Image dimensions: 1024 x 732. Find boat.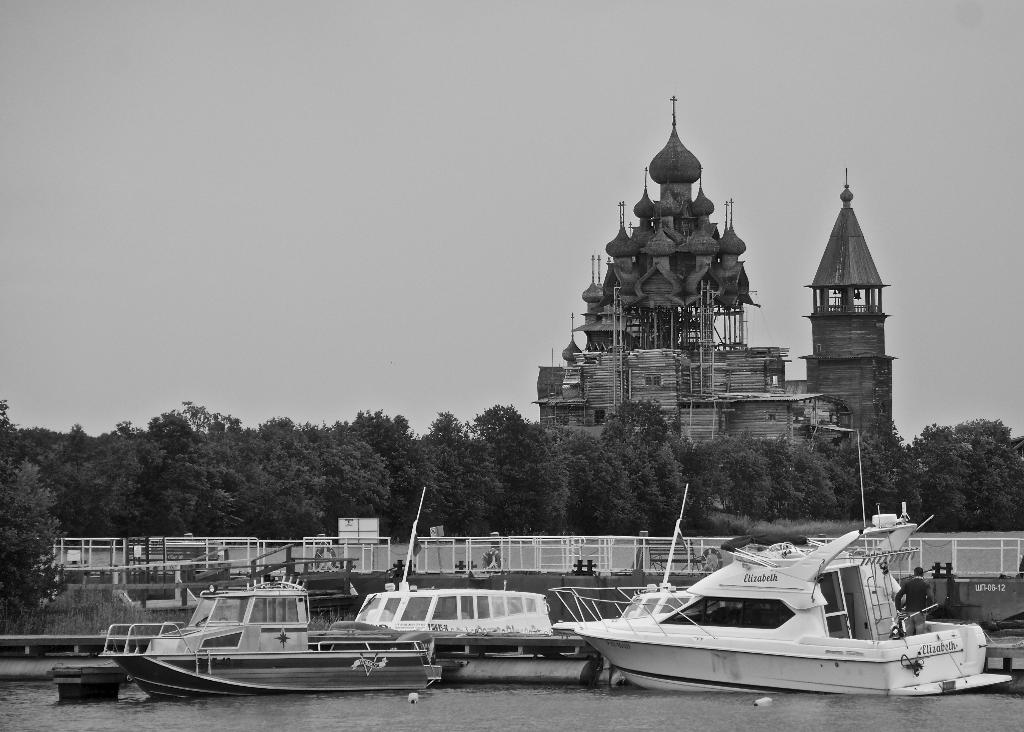
(x1=93, y1=584, x2=455, y2=694).
